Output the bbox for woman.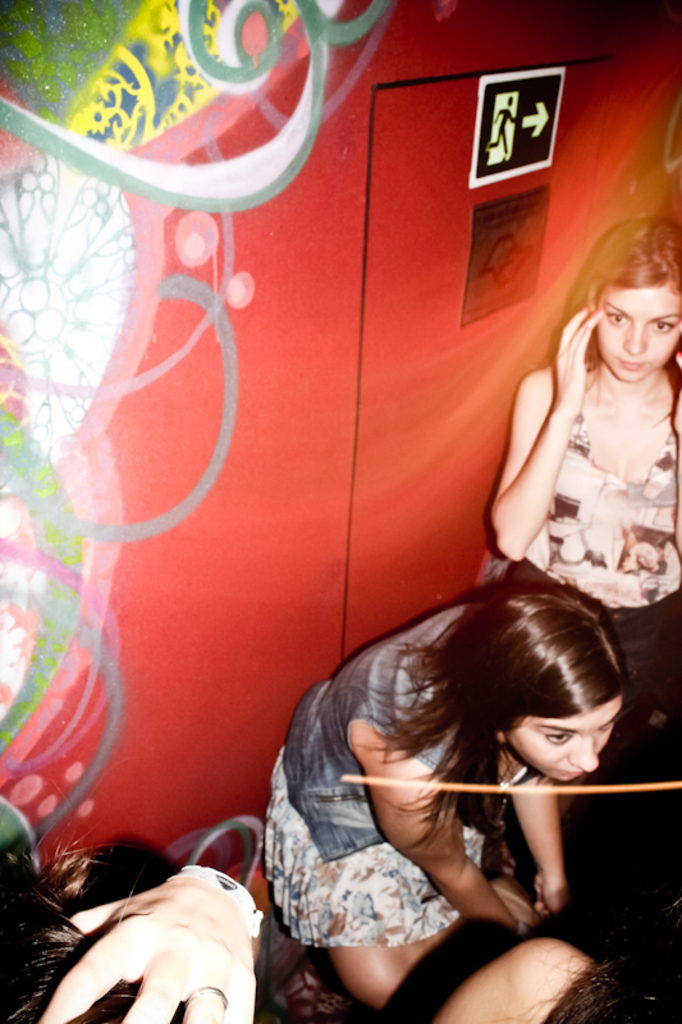
488,216,681,709.
